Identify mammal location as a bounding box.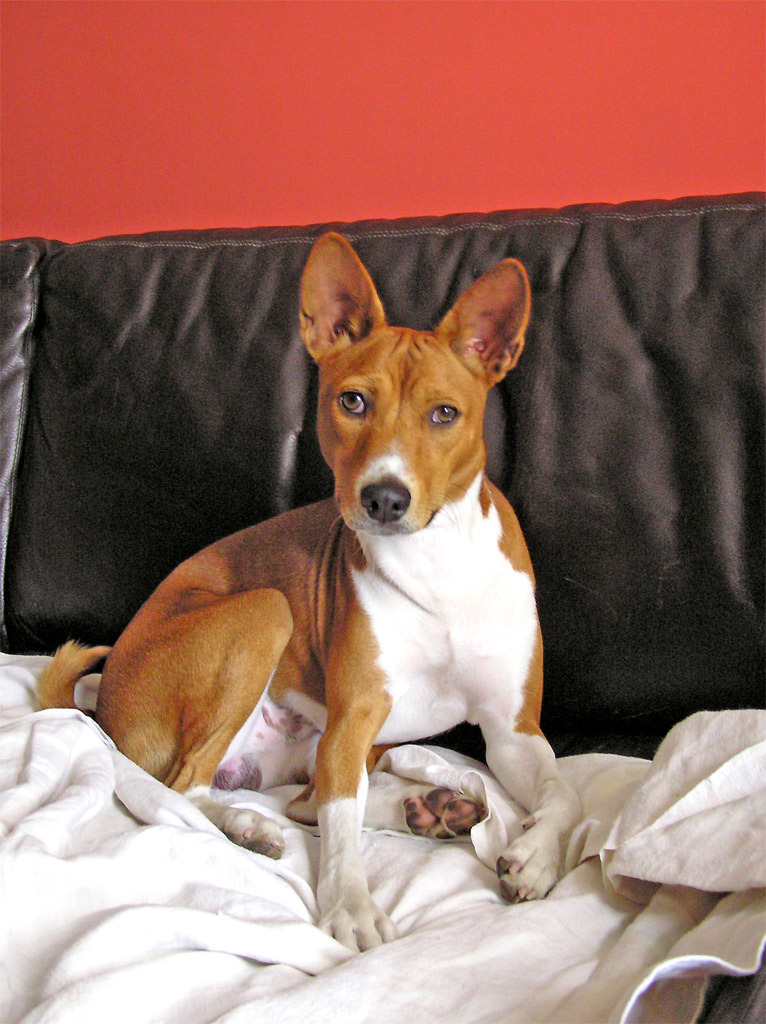
bbox(23, 224, 602, 973).
